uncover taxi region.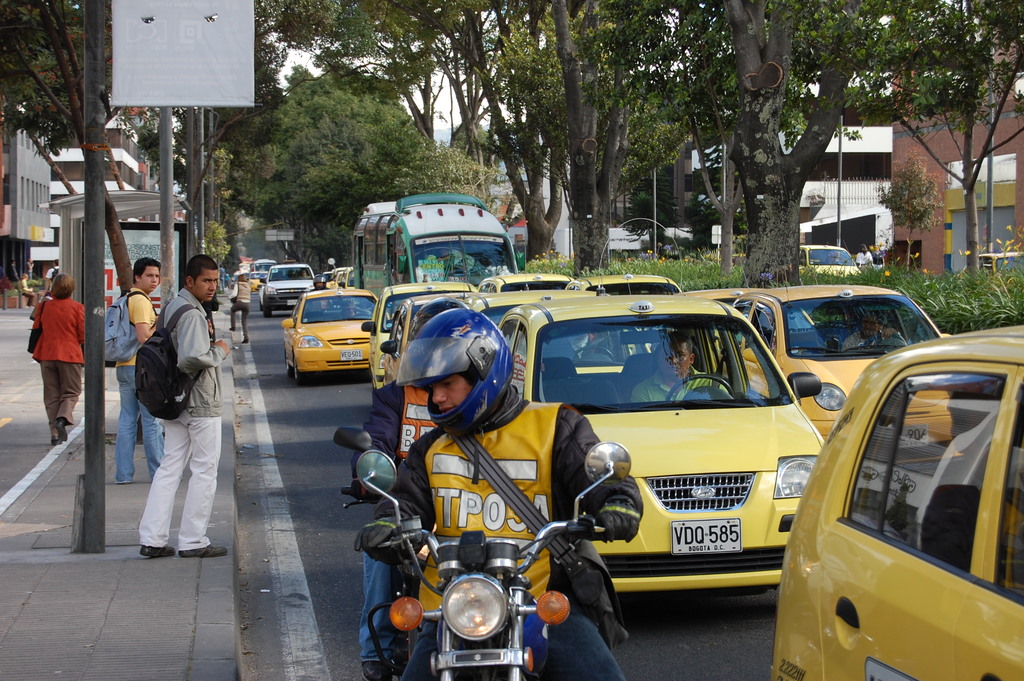
Uncovered: 730 280 949 440.
